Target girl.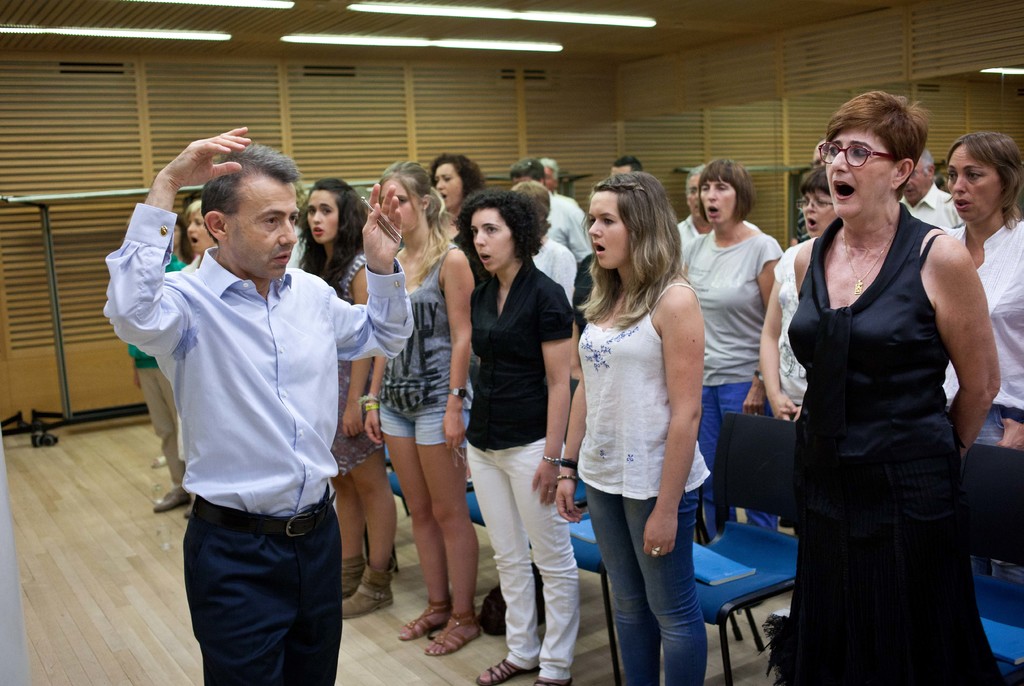
Target region: select_region(291, 170, 399, 612).
